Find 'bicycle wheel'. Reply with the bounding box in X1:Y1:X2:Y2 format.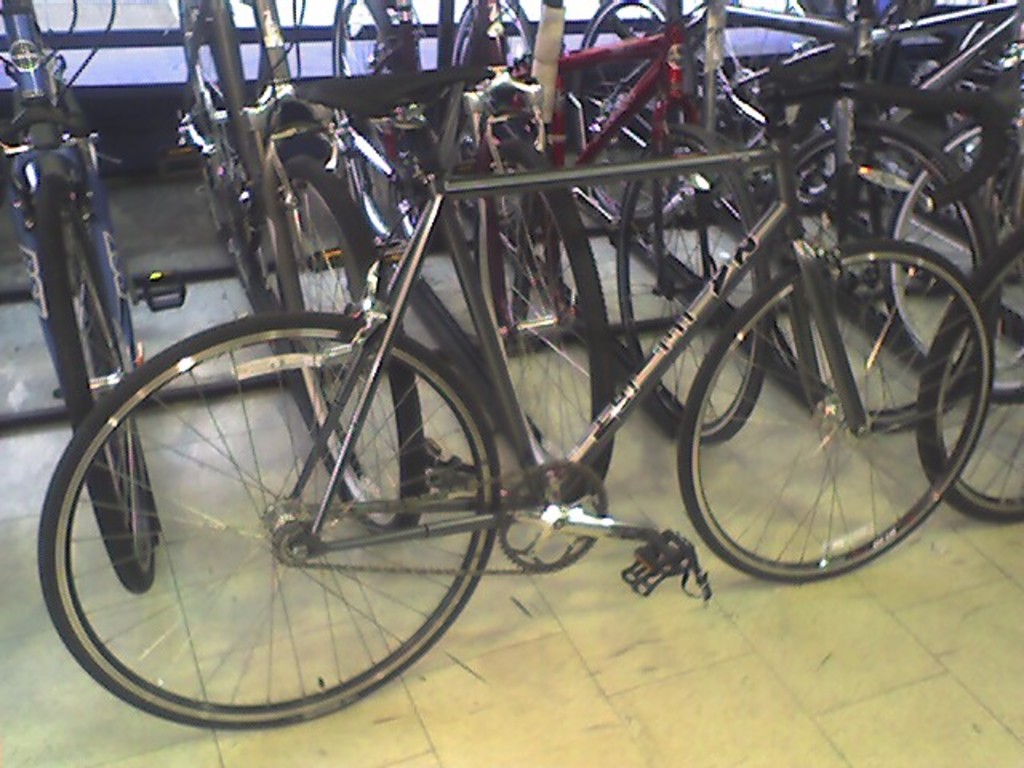
40:309:504:723.
